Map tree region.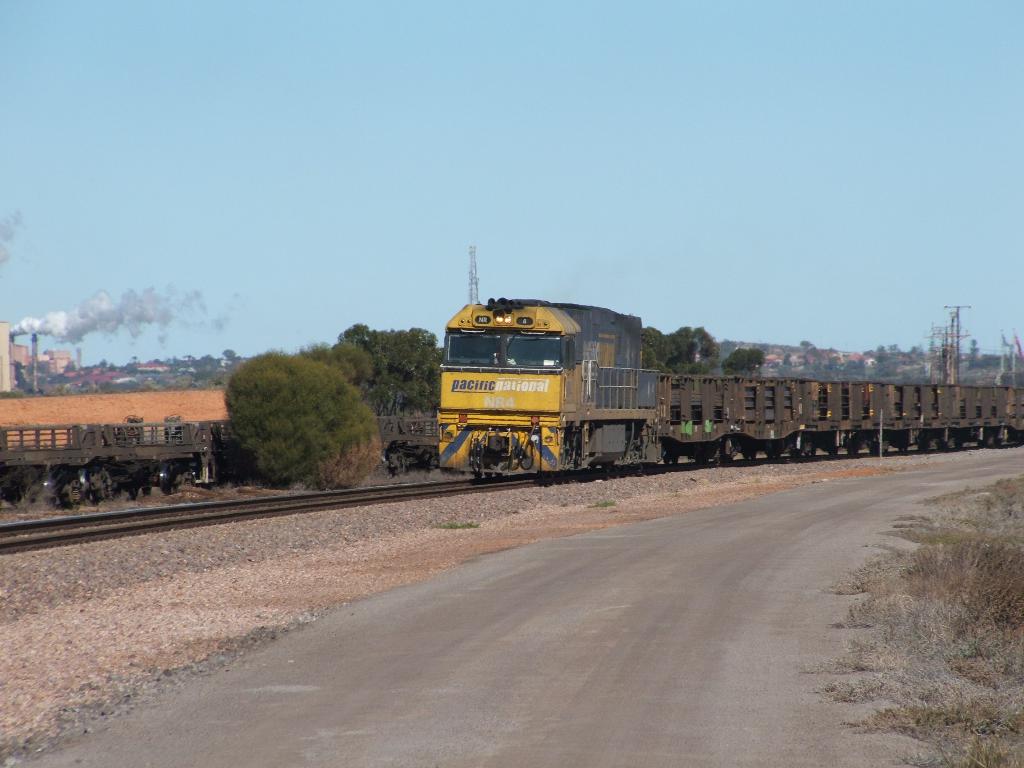
Mapped to pyautogui.locateOnScreen(100, 360, 106, 369).
